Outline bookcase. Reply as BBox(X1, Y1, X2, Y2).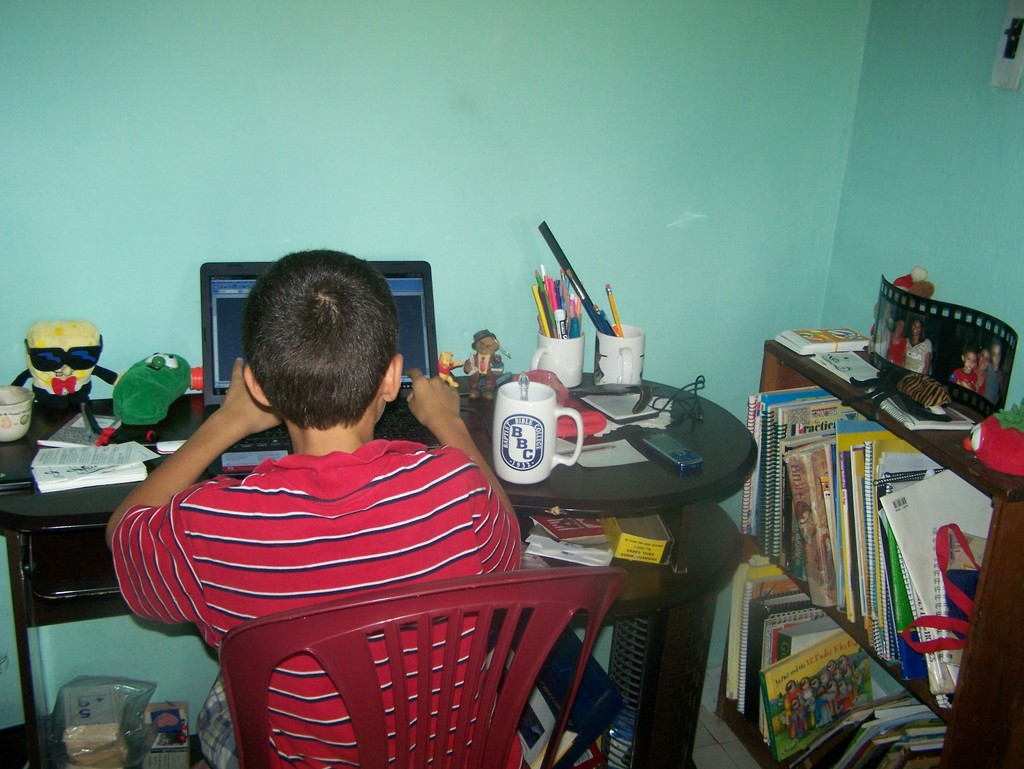
BBox(733, 301, 1018, 765).
